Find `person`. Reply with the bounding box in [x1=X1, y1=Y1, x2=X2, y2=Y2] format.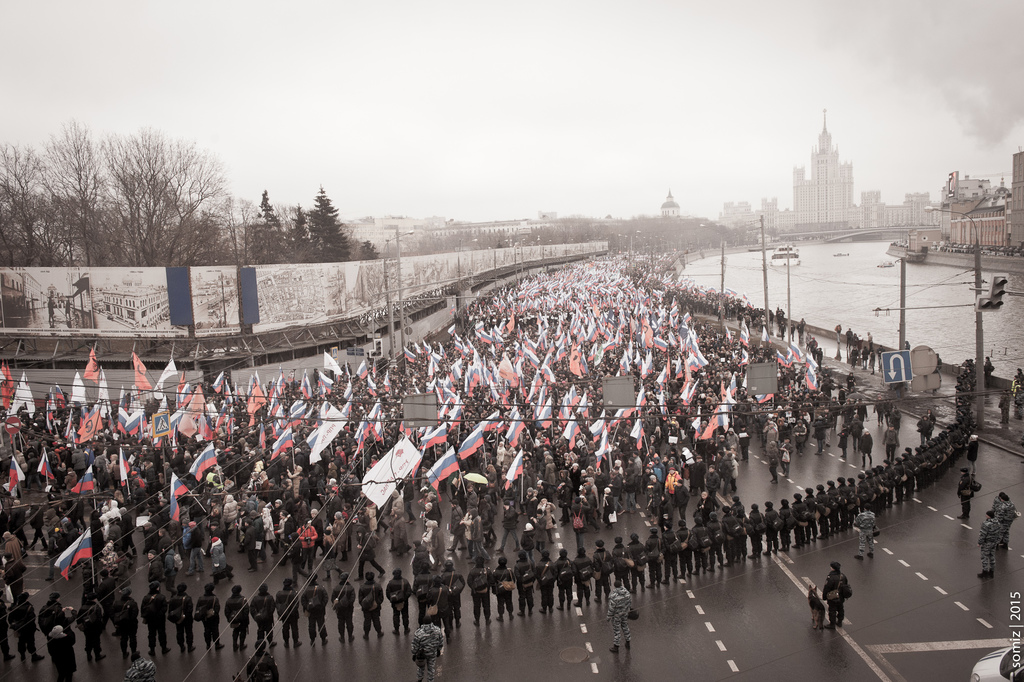
[x1=854, y1=505, x2=880, y2=556].
